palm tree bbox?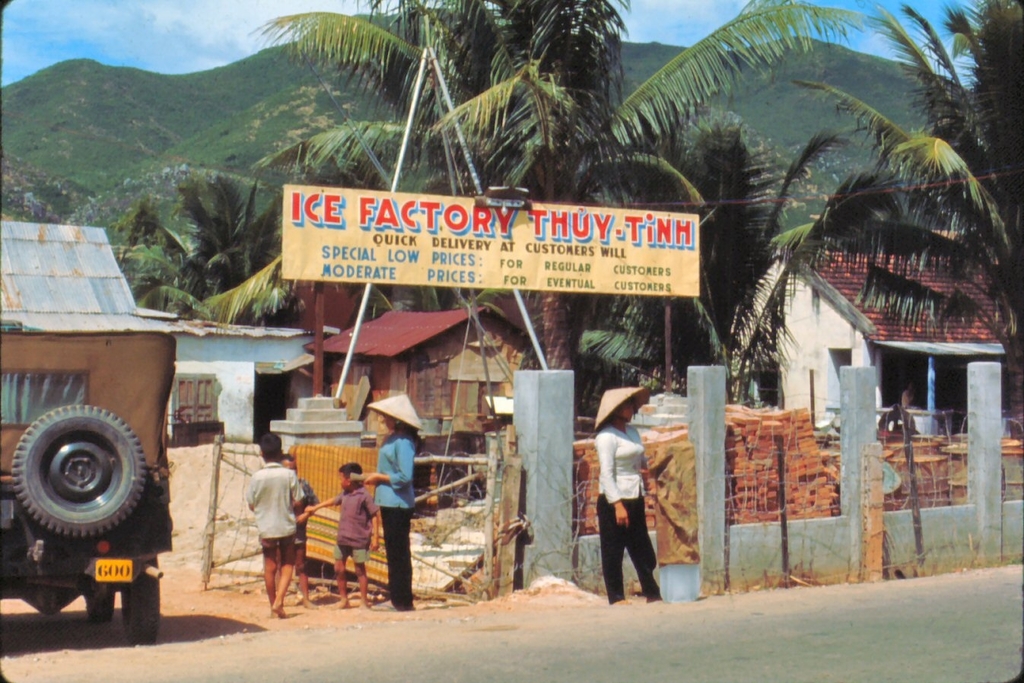
(107,0,1023,437)
